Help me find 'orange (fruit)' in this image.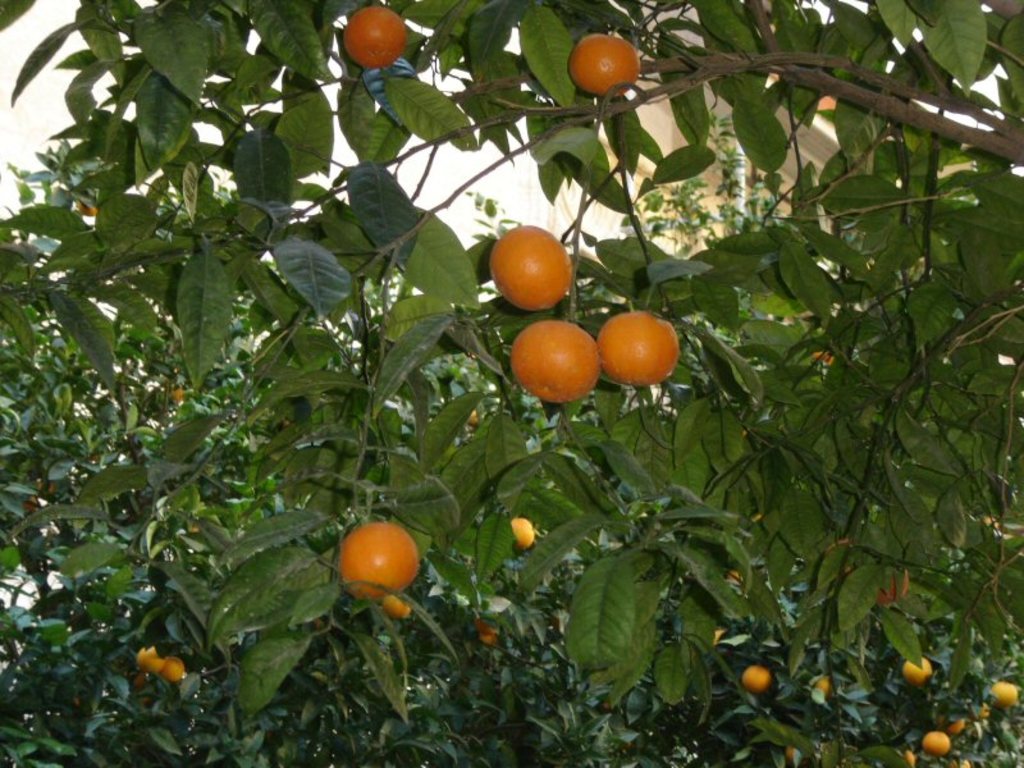
Found it: [572, 33, 643, 92].
